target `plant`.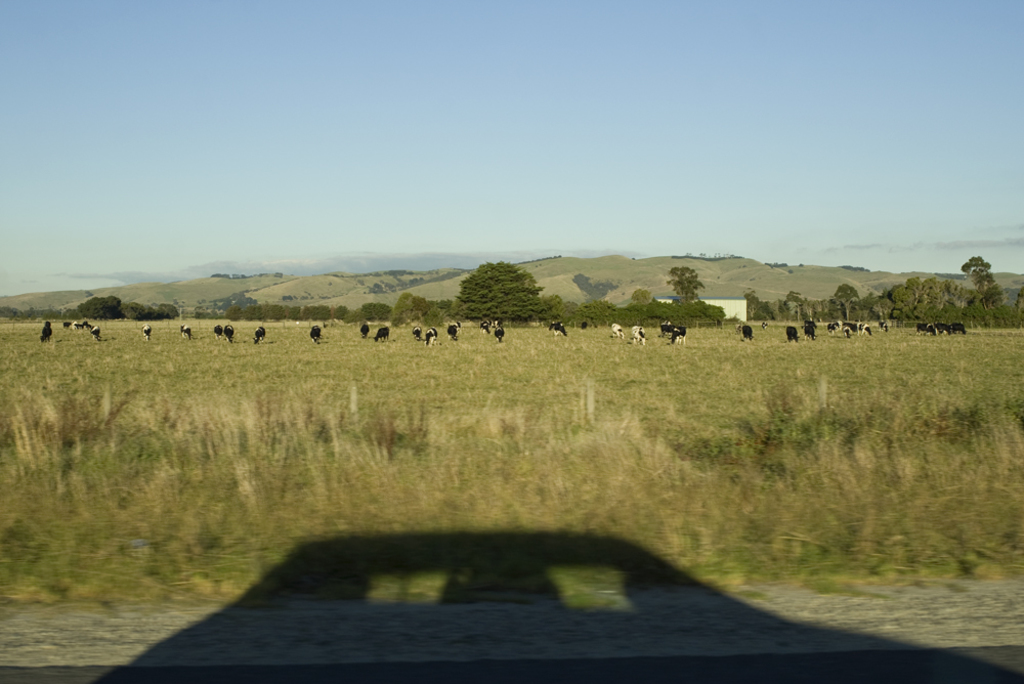
Target region: l=0, t=316, r=1023, b=598.
